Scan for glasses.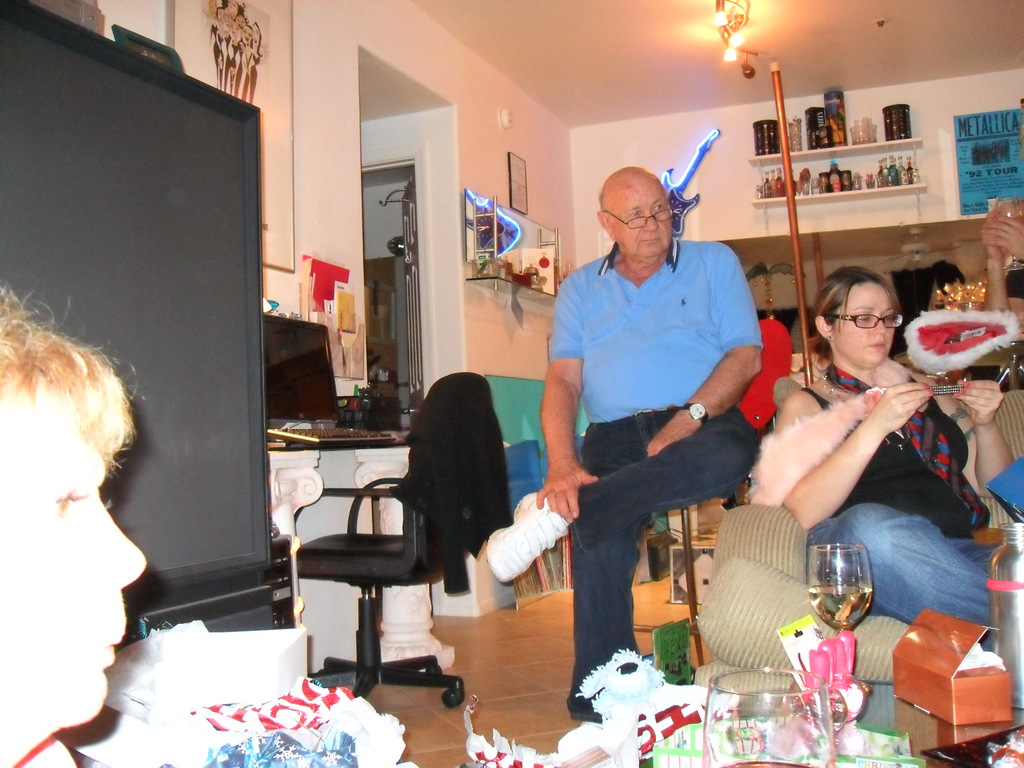
Scan result: 823, 314, 906, 328.
